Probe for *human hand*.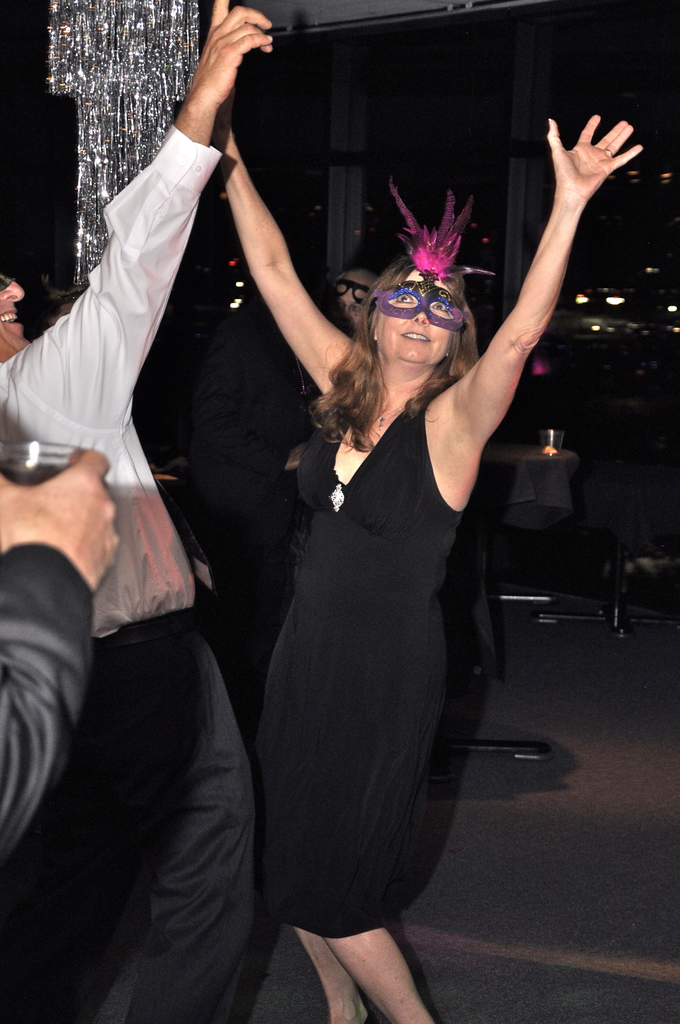
Probe result: 208, 90, 232, 143.
